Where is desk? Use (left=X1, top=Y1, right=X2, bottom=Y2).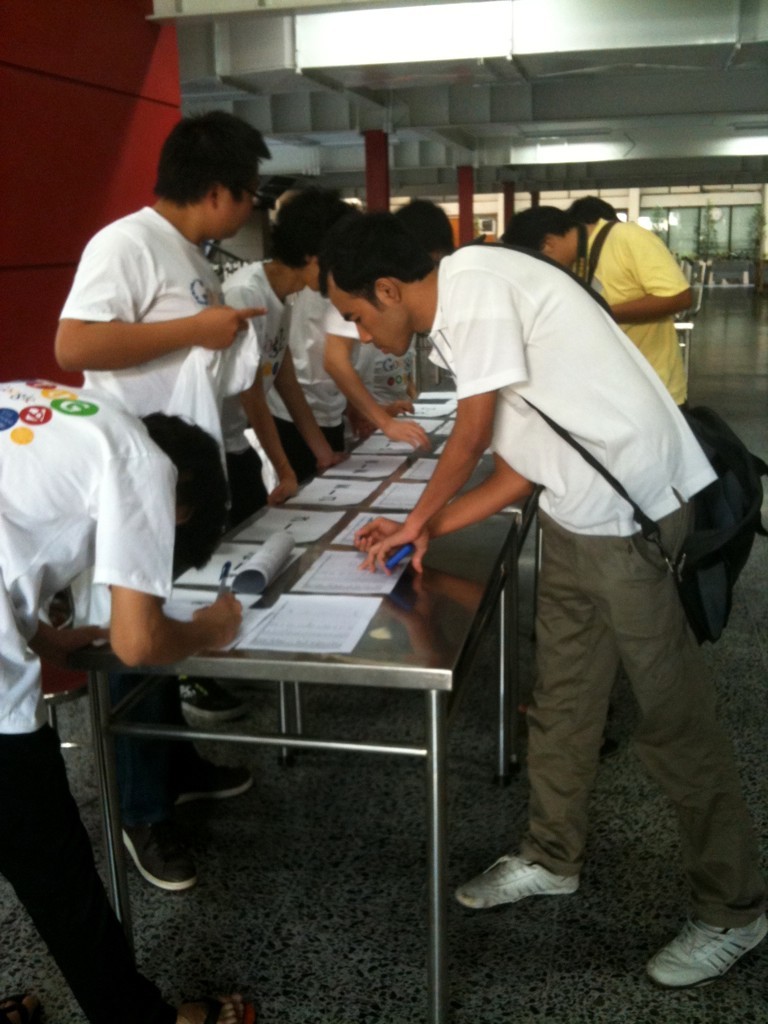
(left=157, top=415, right=513, bottom=903).
